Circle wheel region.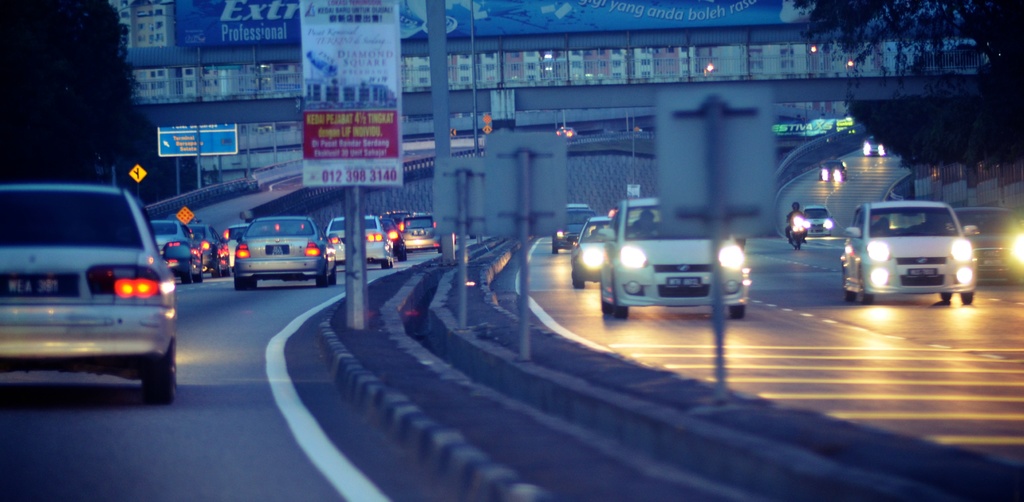
Region: pyautogui.locateOnScreen(940, 291, 952, 300).
